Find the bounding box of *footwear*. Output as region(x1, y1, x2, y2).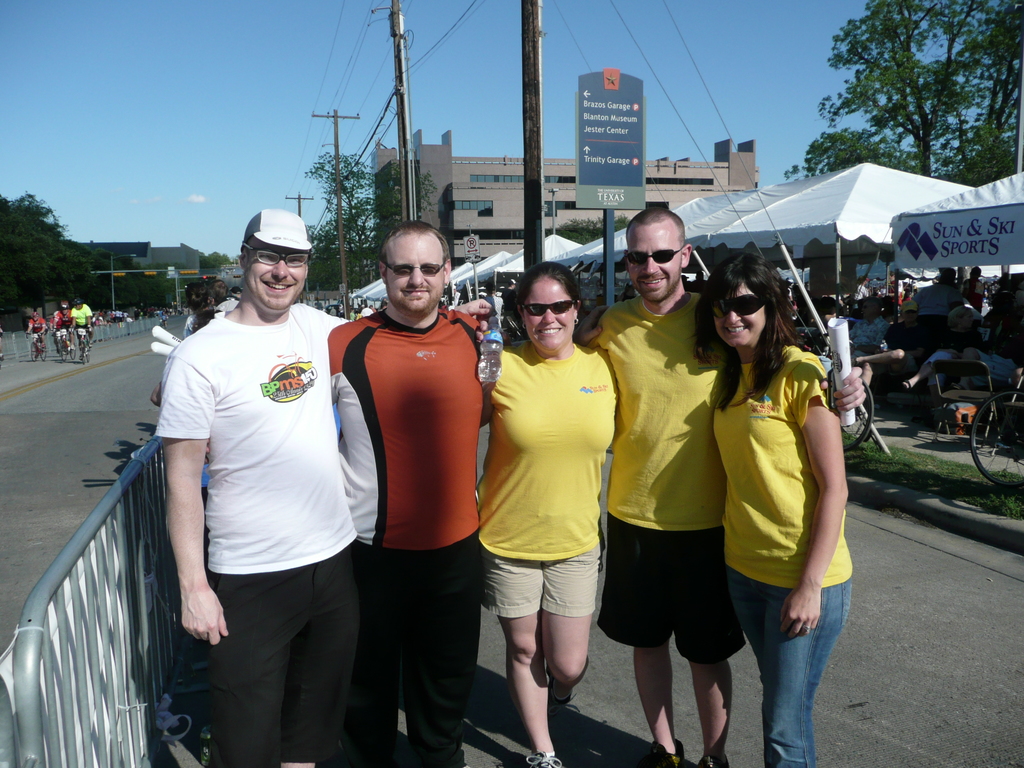
region(523, 748, 560, 767).
